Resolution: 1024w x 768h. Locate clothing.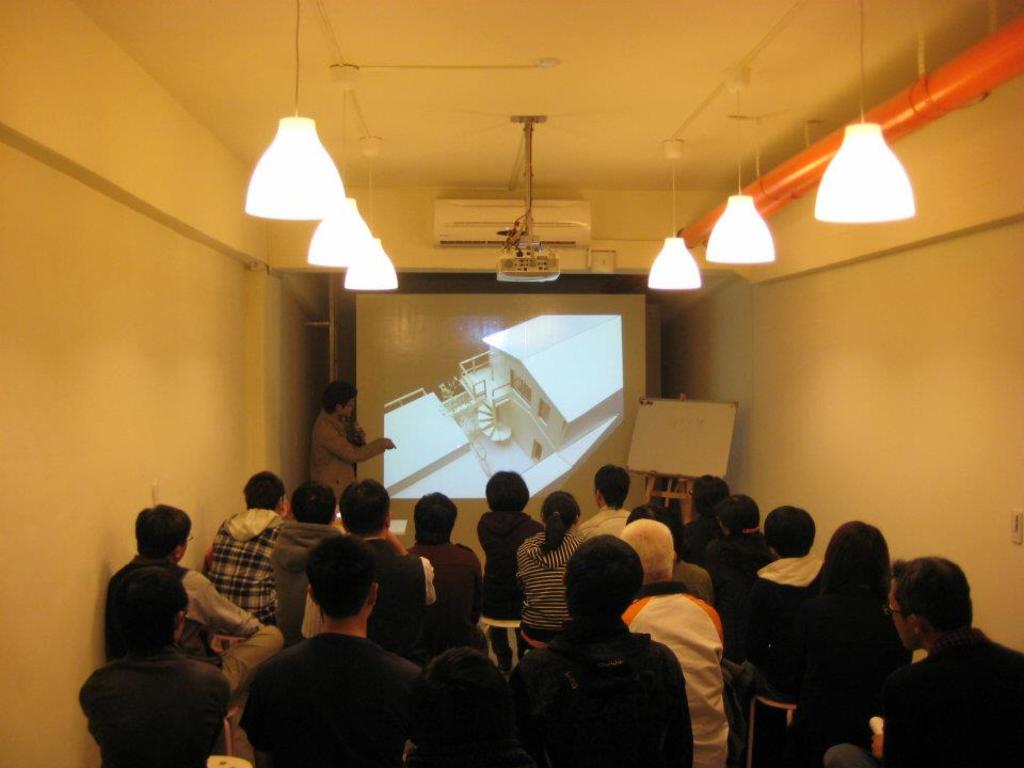
[275,526,367,643].
